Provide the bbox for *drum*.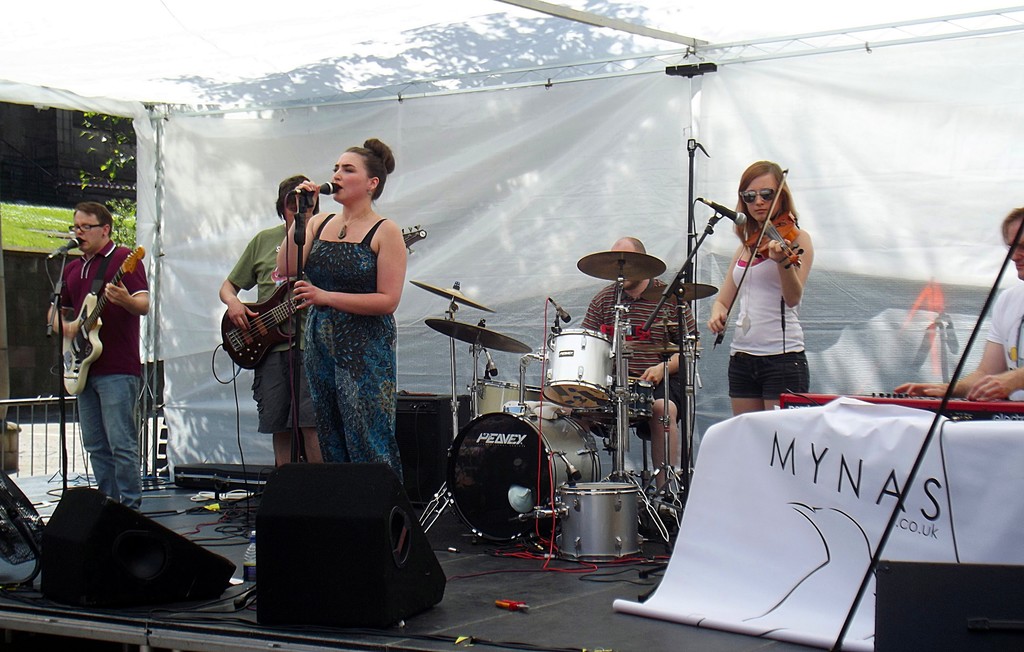
473,371,552,421.
